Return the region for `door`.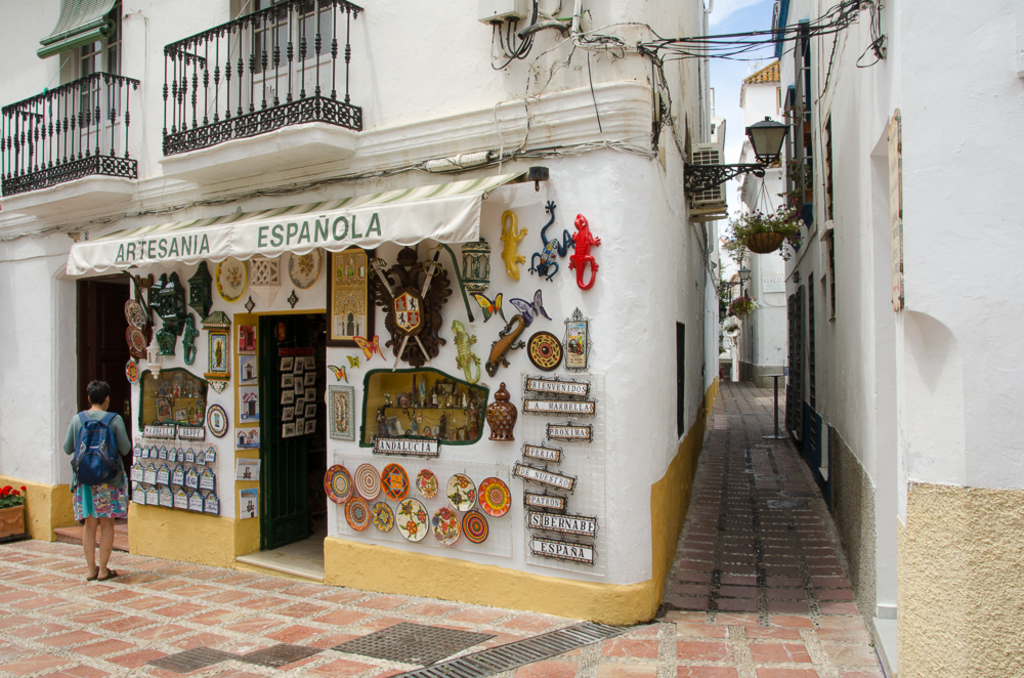
[89,280,132,498].
